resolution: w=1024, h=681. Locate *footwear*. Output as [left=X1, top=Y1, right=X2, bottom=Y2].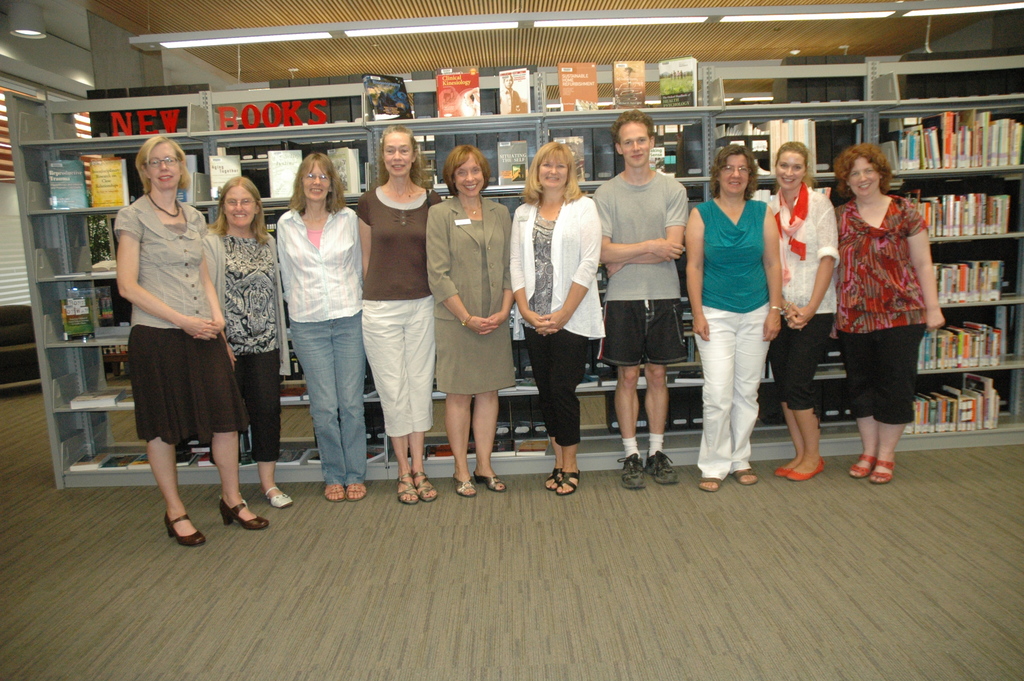
[left=870, top=452, right=897, bottom=486].
